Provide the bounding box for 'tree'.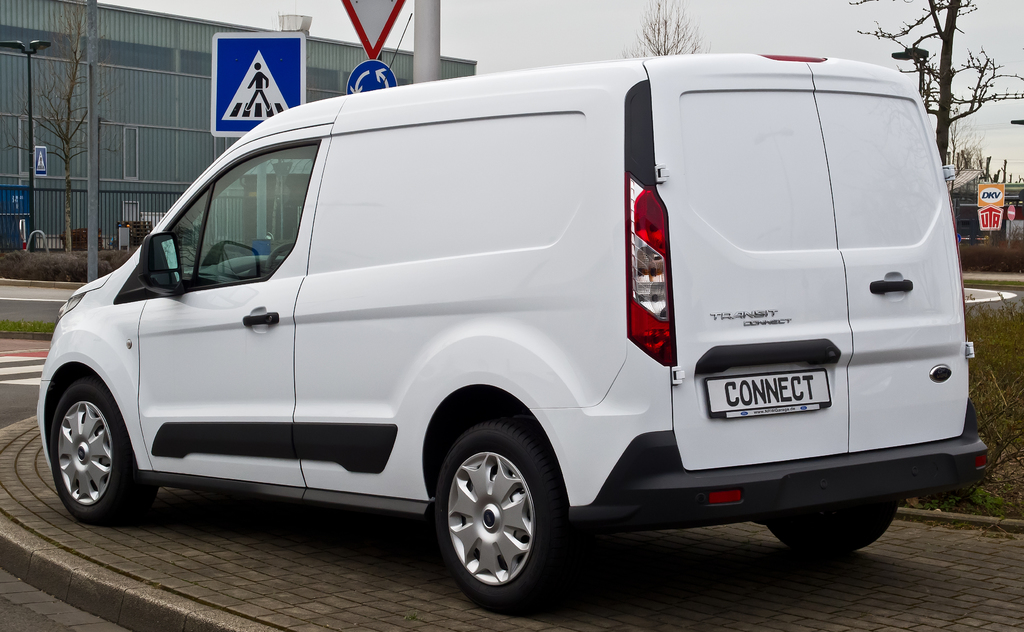
848, 0, 1023, 163.
